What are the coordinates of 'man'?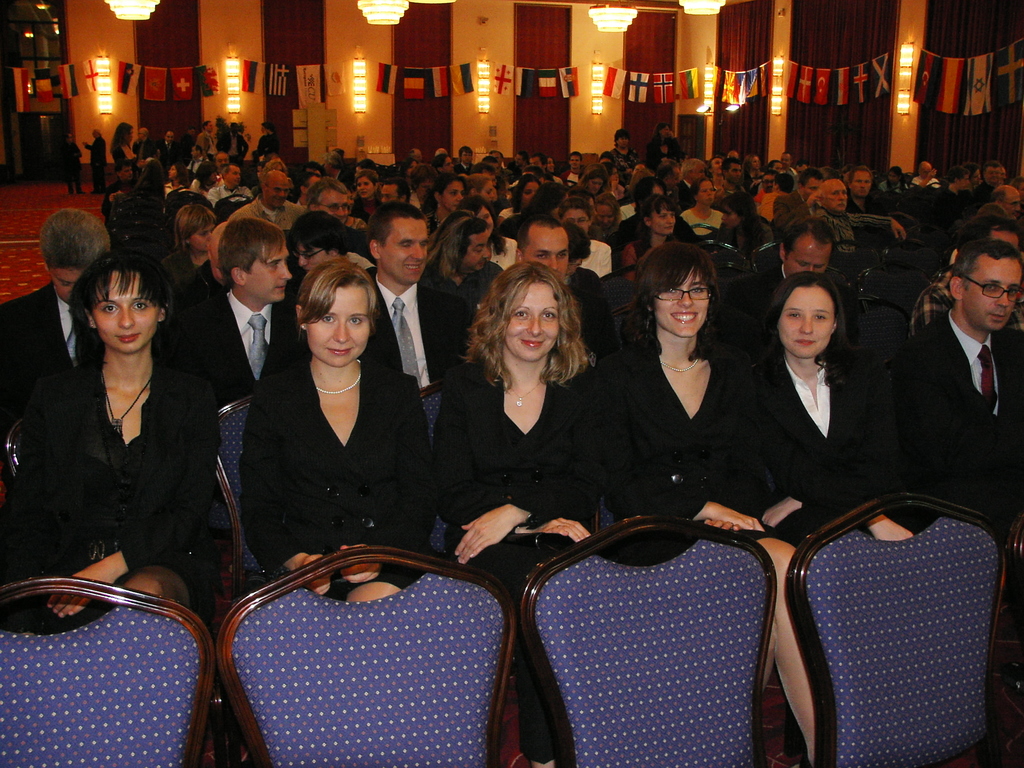
detection(562, 150, 587, 189).
